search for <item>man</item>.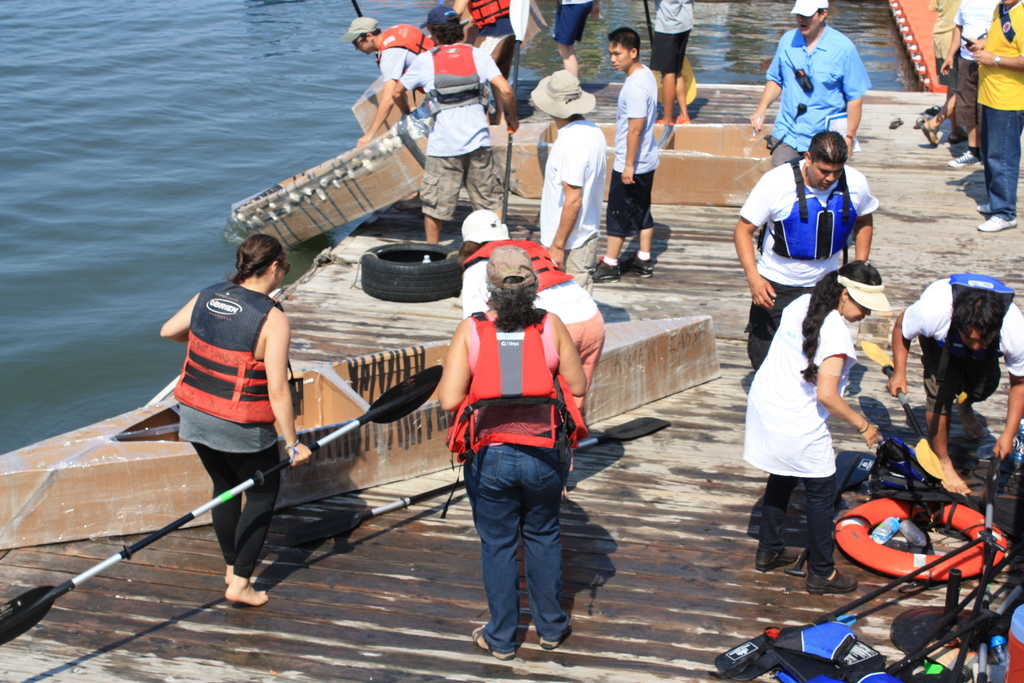
Found at <bbox>731, 133, 877, 375</bbox>.
